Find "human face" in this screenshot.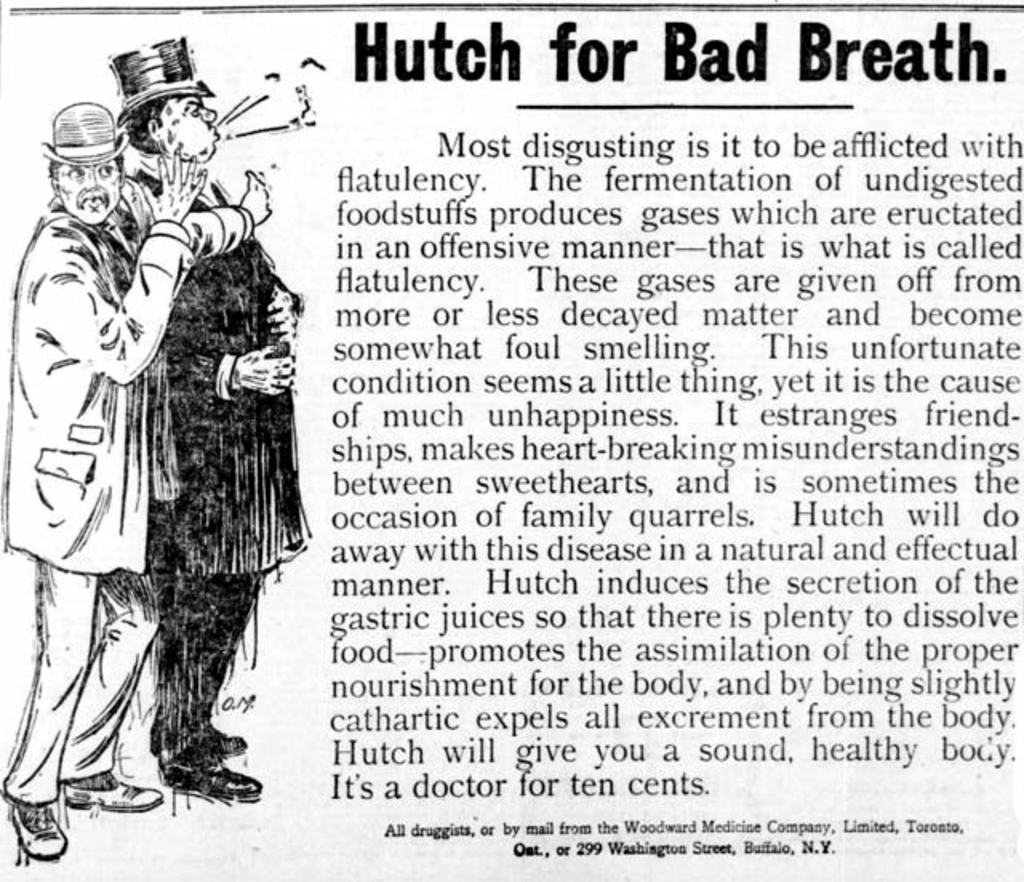
The bounding box for "human face" is <region>56, 160, 122, 226</region>.
